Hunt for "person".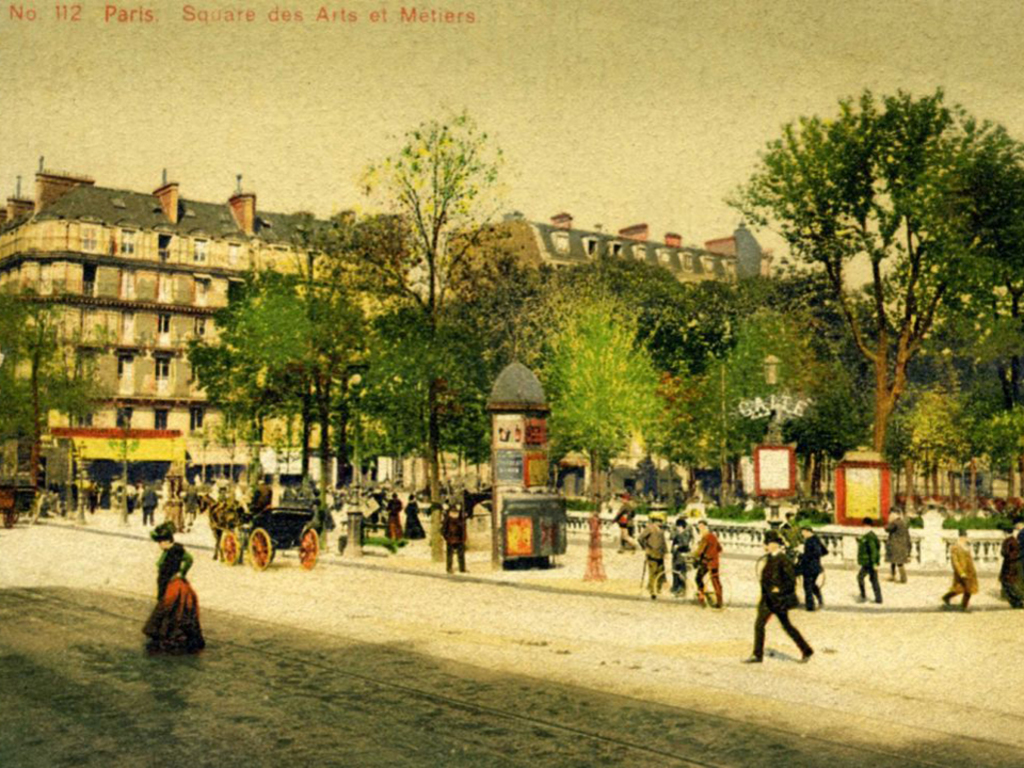
Hunted down at region(145, 513, 201, 670).
